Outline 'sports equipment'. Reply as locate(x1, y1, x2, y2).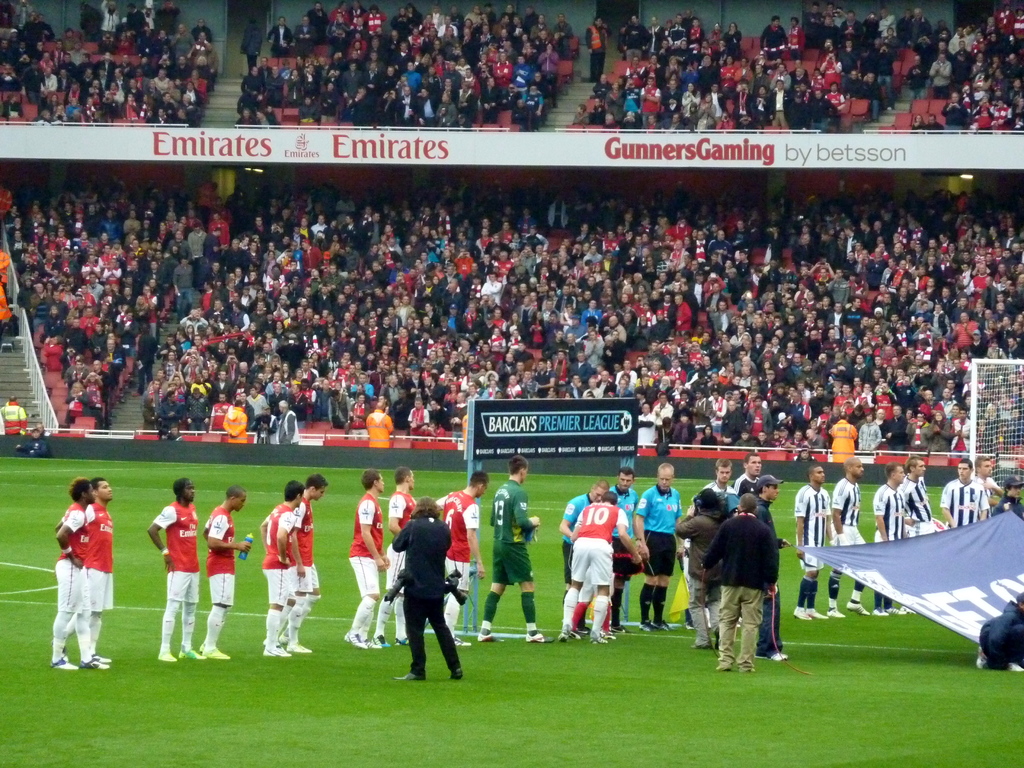
locate(527, 630, 555, 644).
